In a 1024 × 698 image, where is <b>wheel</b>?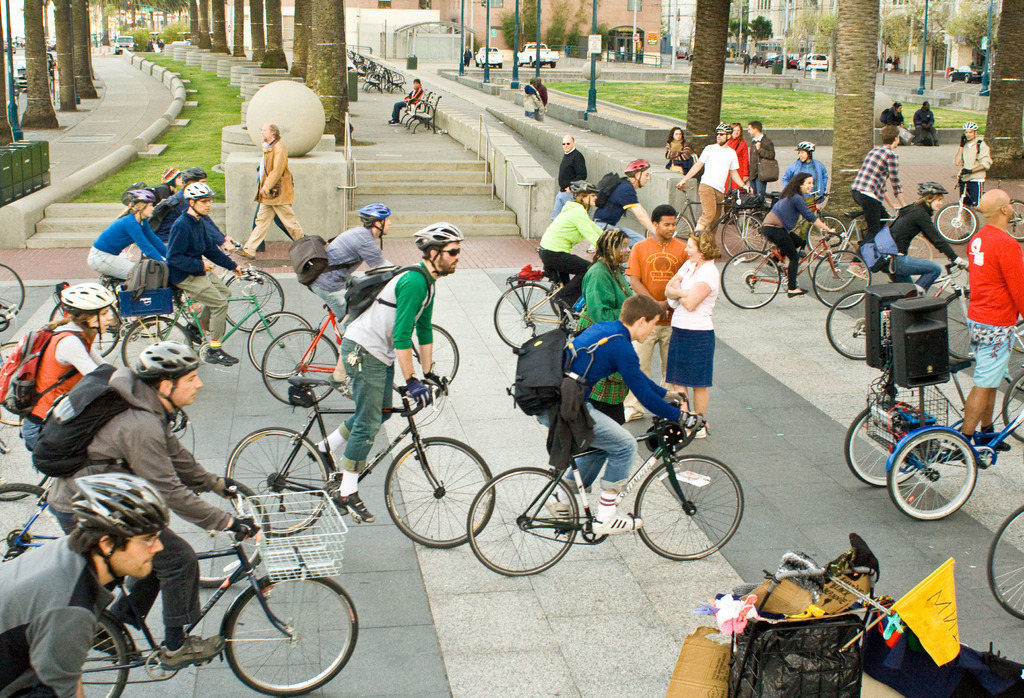
{"left": 221, "top": 425, "right": 330, "bottom": 537}.
